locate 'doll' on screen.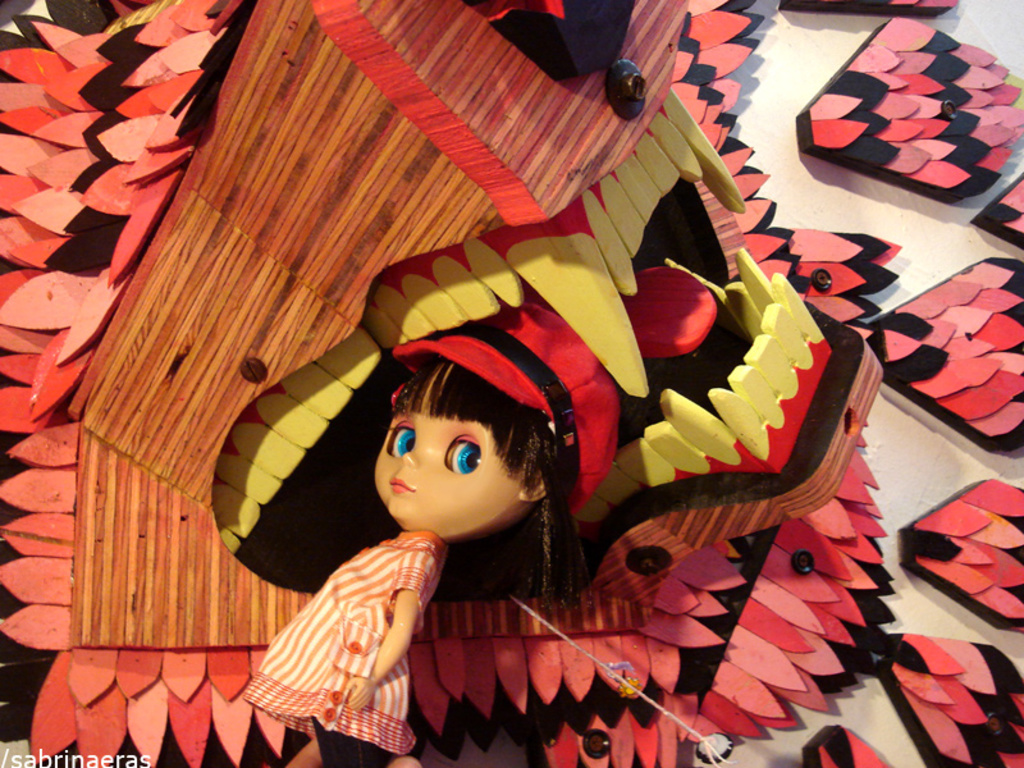
On screen at [x1=237, y1=330, x2=644, y2=758].
